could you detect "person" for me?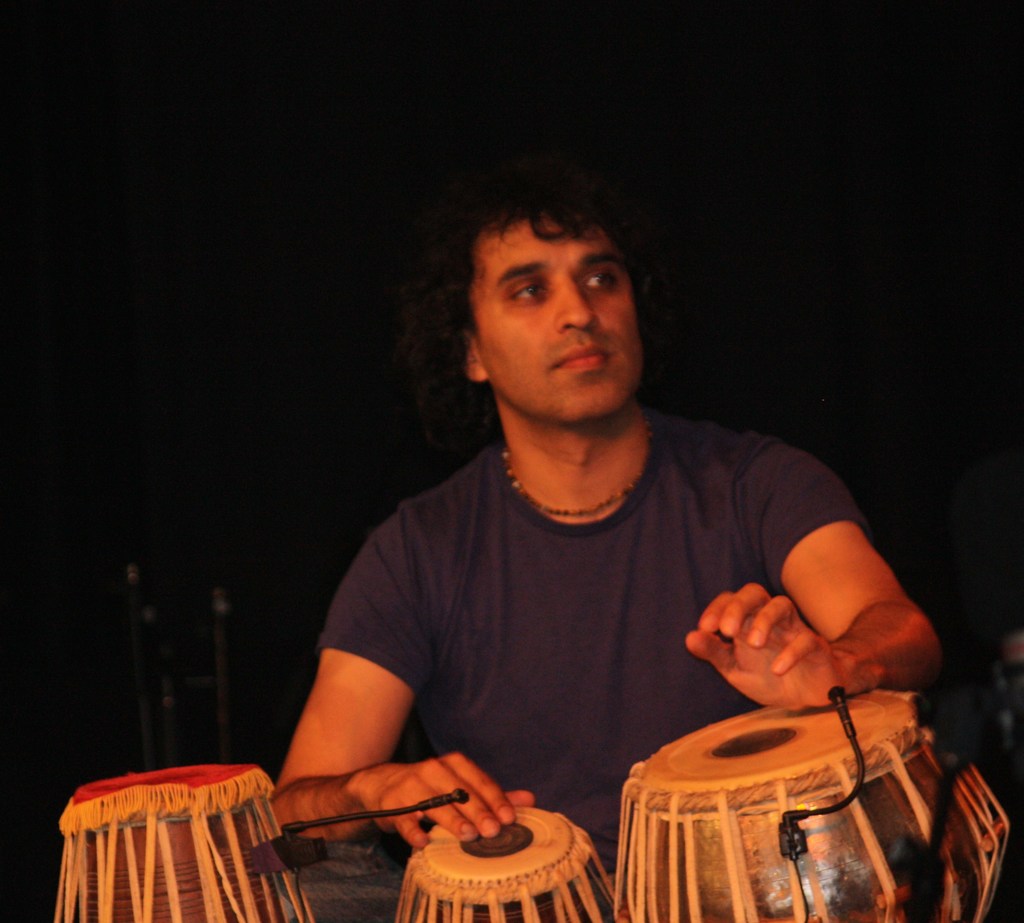
Detection result: select_region(249, 152, 925, 882).
